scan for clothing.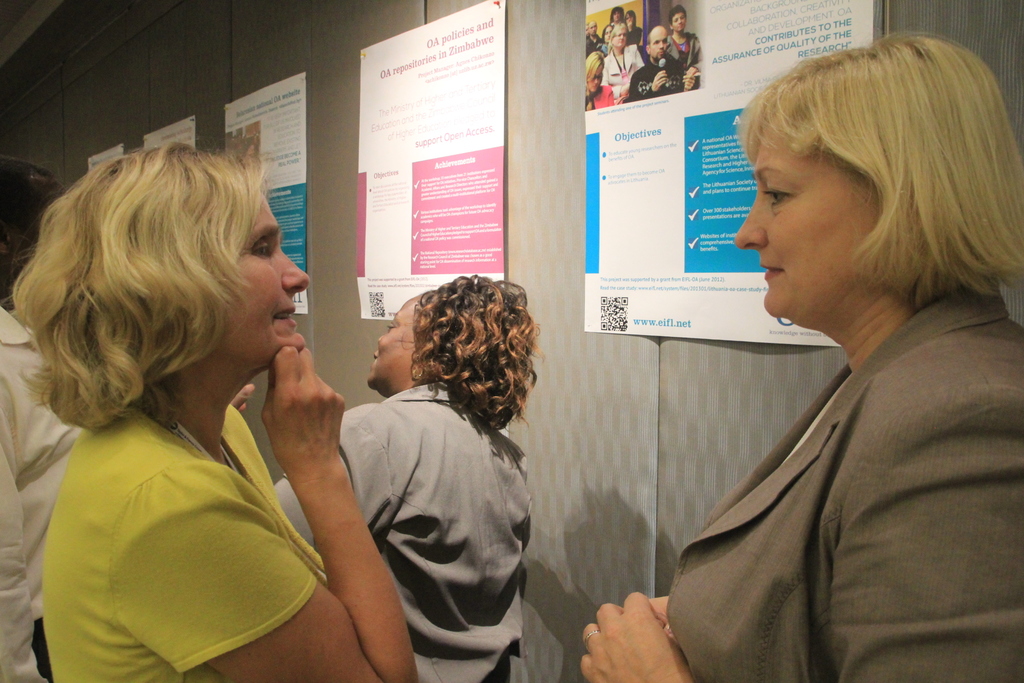
Scan result: bbox=(584, 86, 613, 111).
